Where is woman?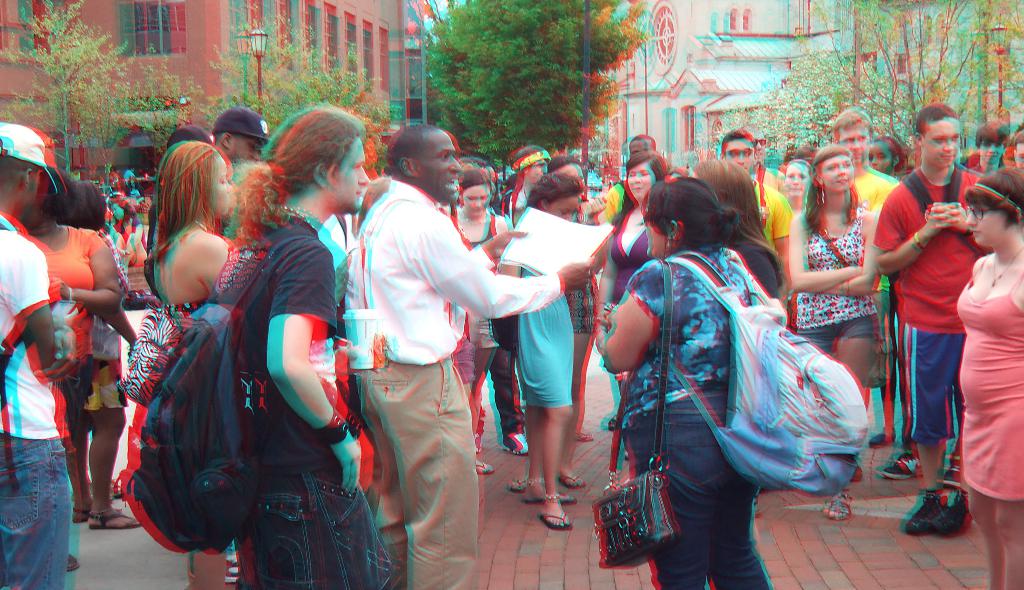
BBox(957, 165, 1023, 589).
